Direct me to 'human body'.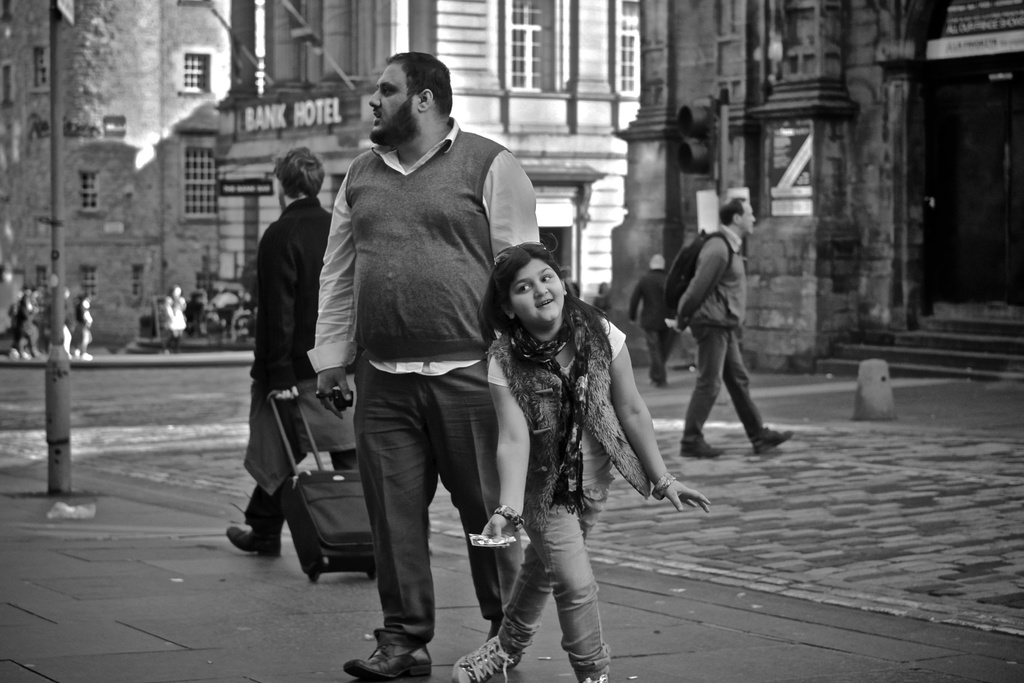
Direction: bbox=[628, 245, 687, 386].
